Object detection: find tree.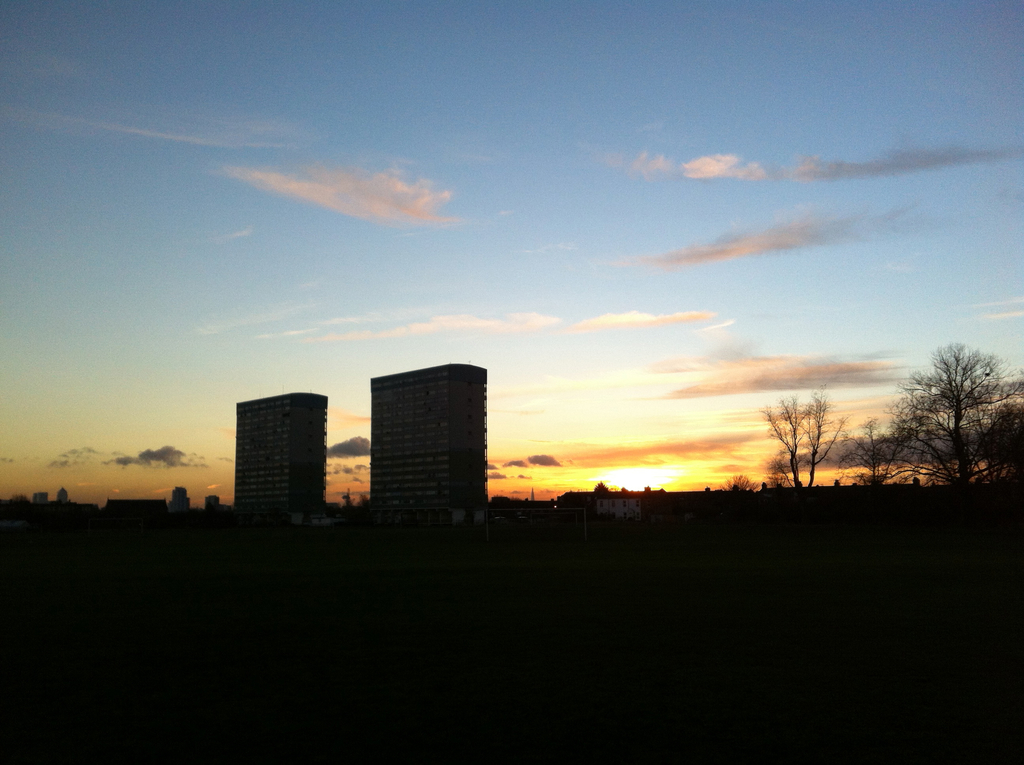
x1=975, y1=403, x2=1023, y2=480.
